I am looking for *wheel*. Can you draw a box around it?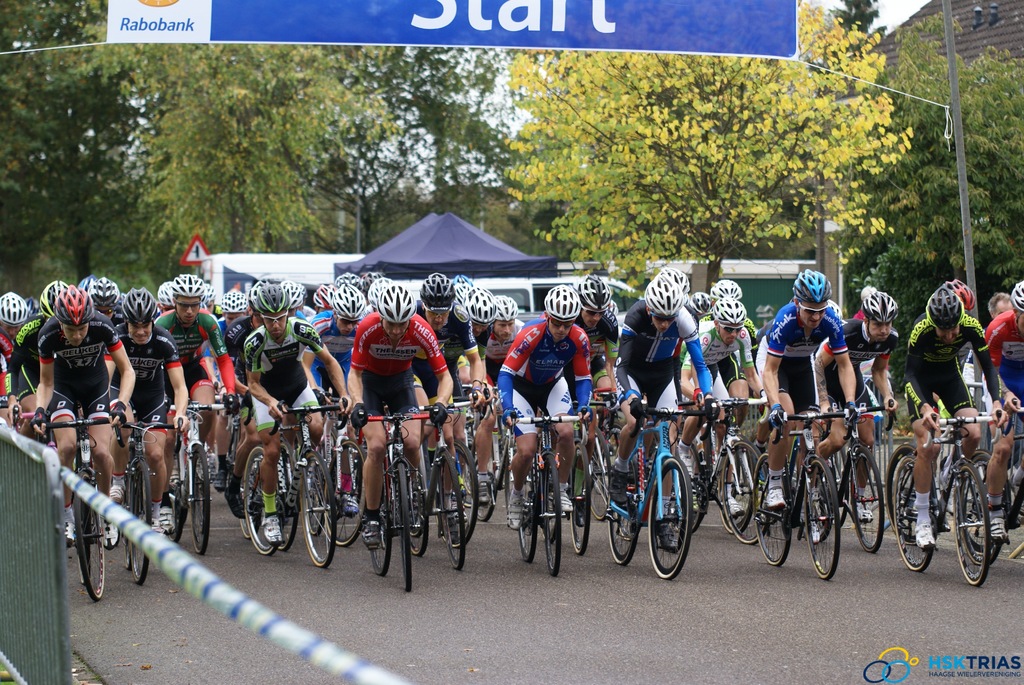
Sure, the bounding box is left=947, top=451, right=1009, bottom=574.
